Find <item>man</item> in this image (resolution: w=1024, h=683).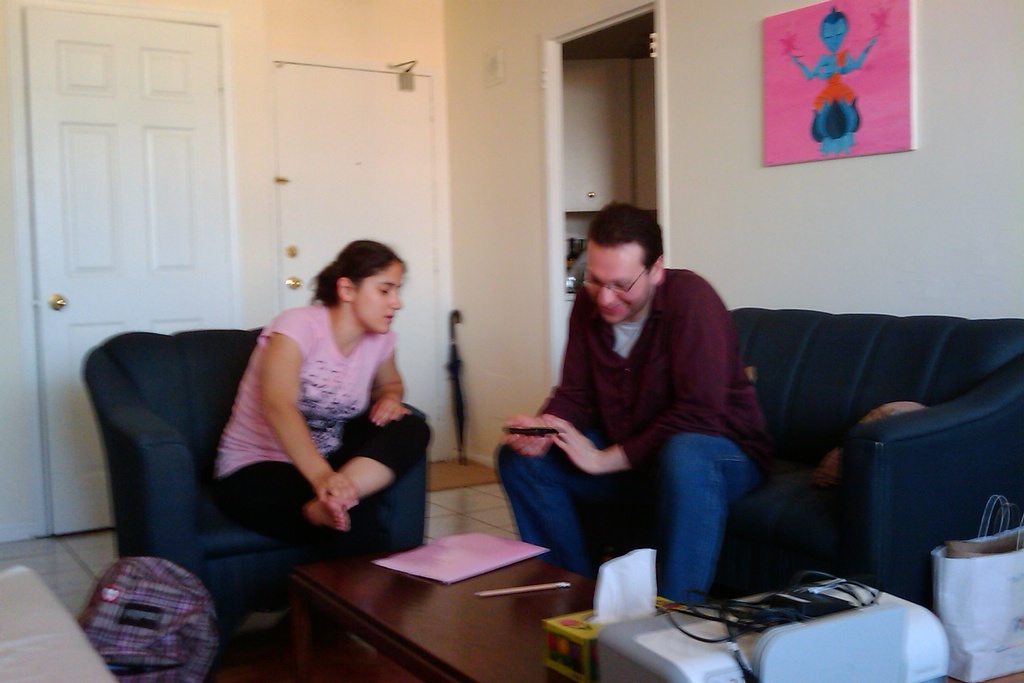
x1=508, y1=207, x2=817, y2=613.
